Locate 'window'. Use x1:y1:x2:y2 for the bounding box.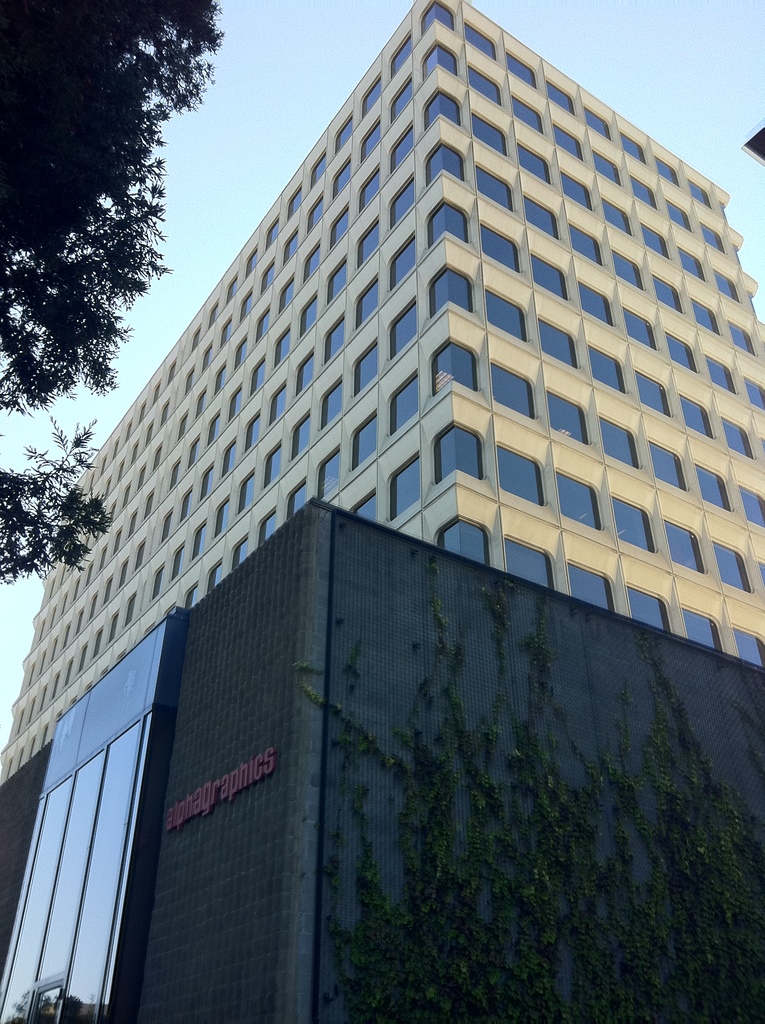
90:476:97:488.
